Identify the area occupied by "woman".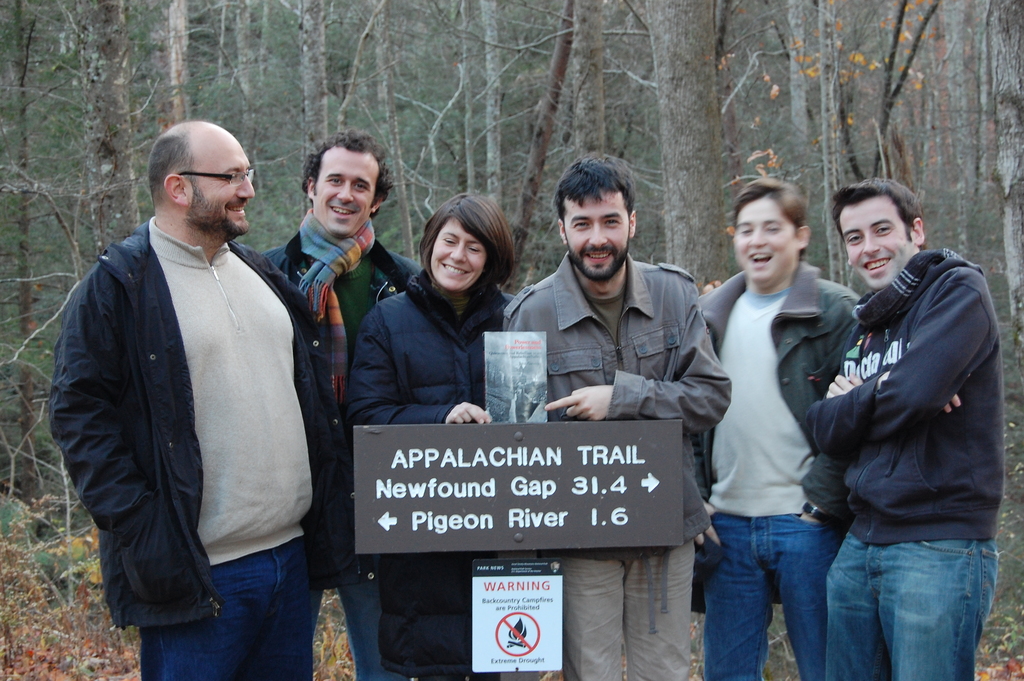
Area: box=[355, 190, 512, 677].
